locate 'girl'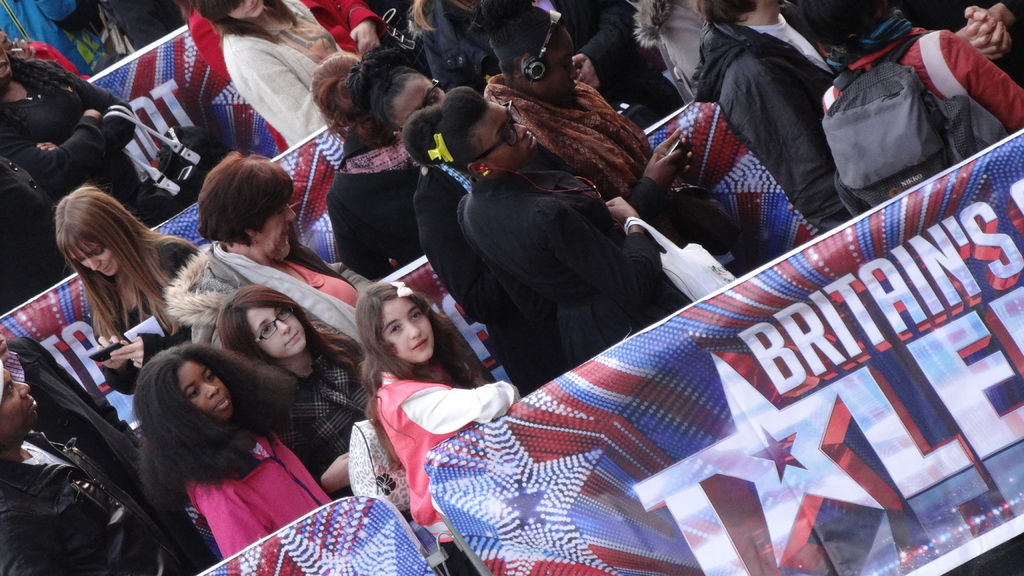
[796,0,1023,236]
